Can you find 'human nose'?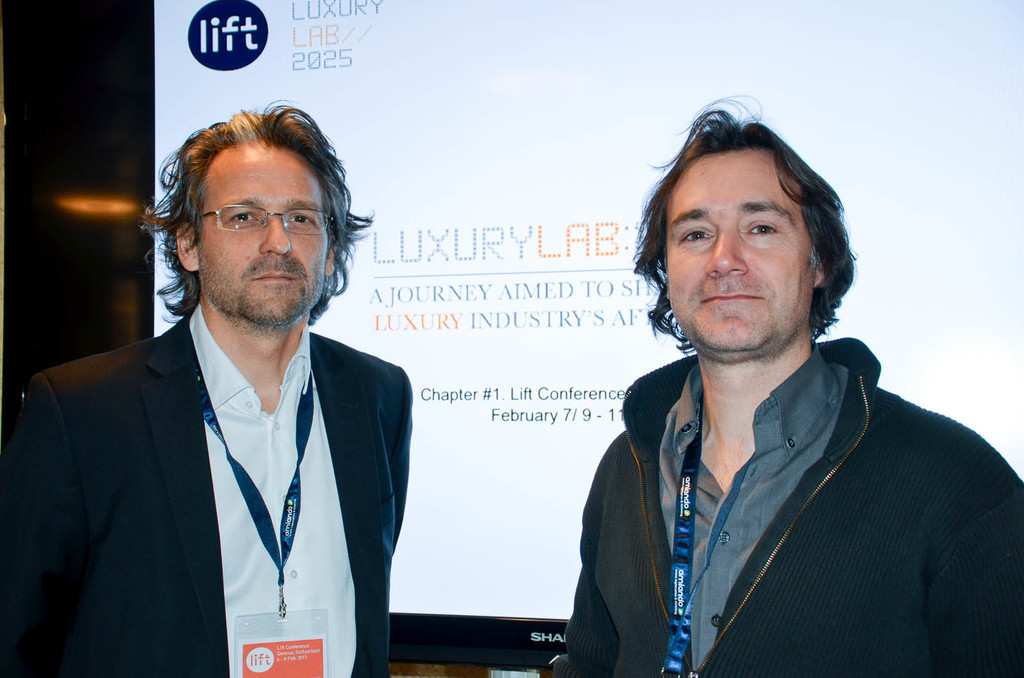
Yes, bounding box: BBox(705, 233, 749, 274).
